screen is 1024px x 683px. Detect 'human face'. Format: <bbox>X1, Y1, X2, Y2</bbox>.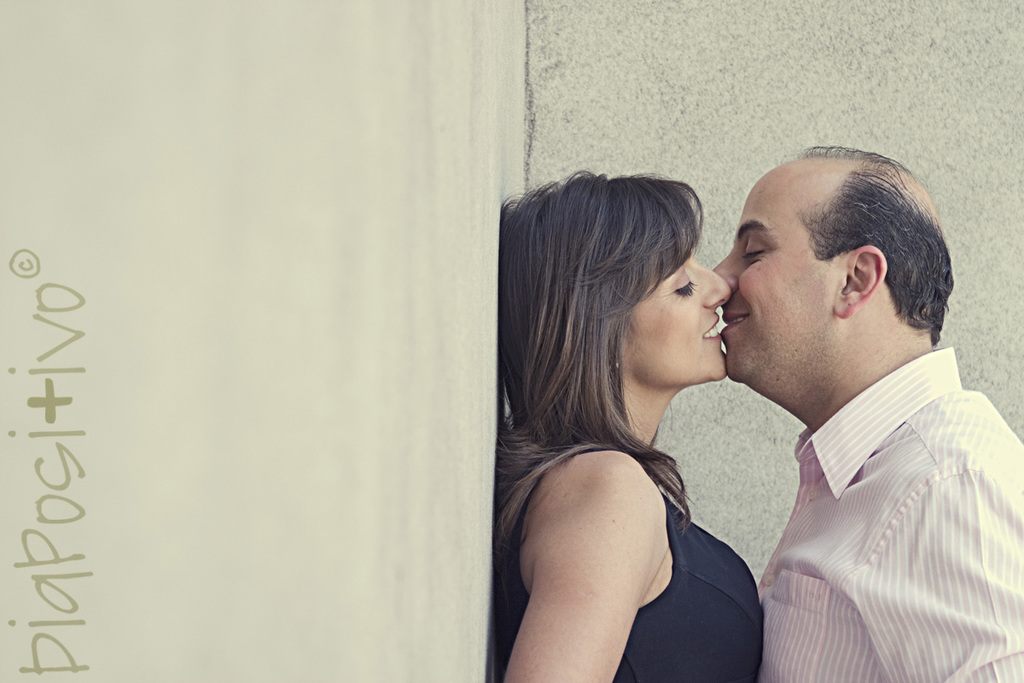
<bbox>629, 251, 727, 383</bbox>.
